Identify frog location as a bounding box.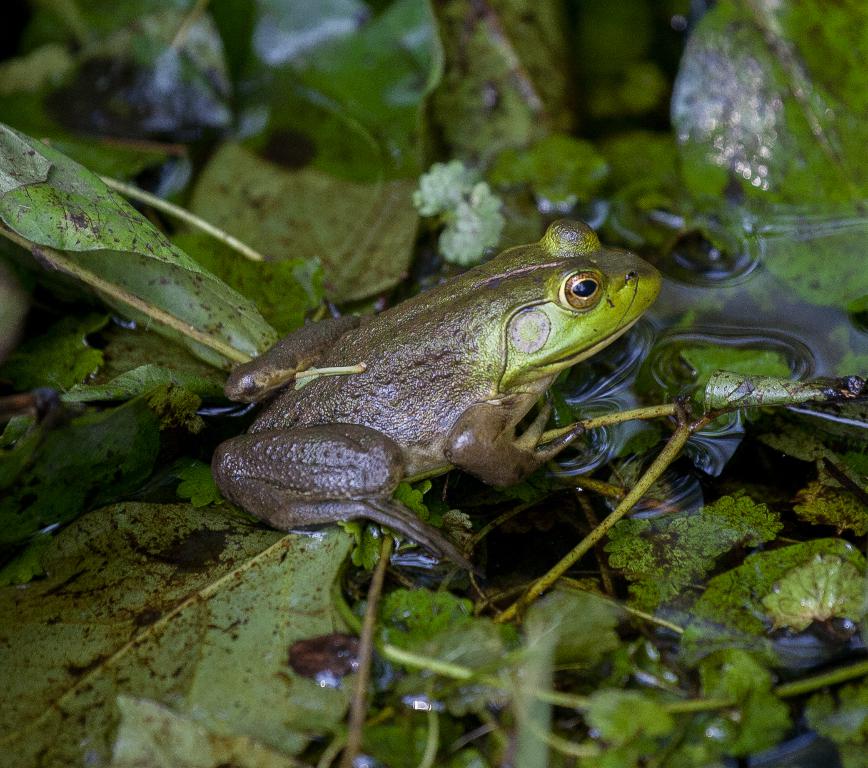
{"x1": 206, "y1": 218, "x2": 666, "y2": 582}.
